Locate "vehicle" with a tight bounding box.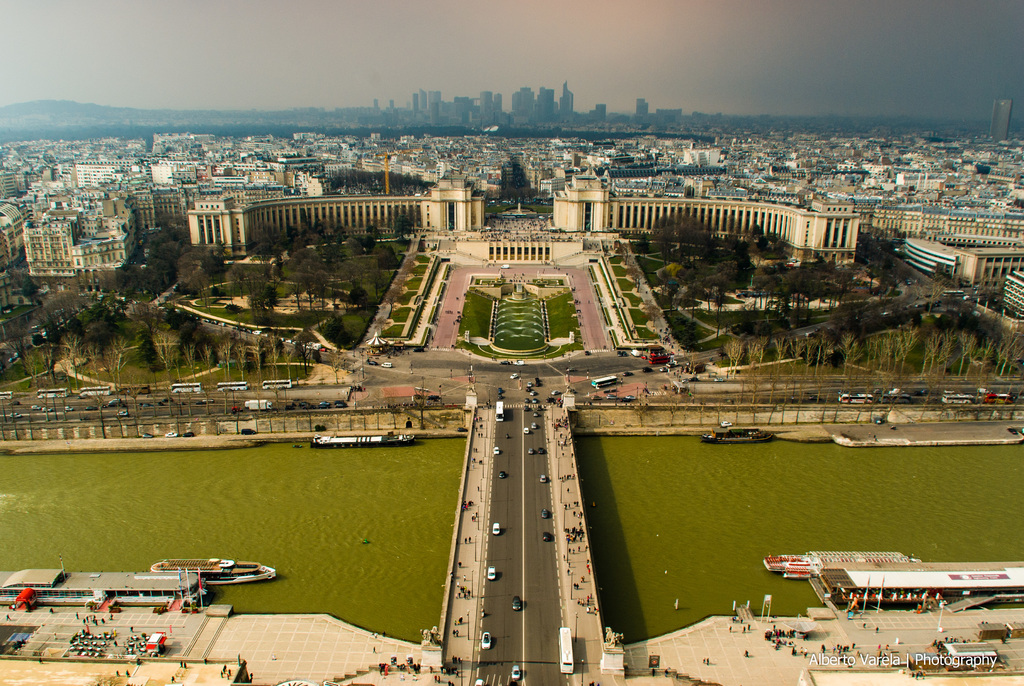
l=495, t=395, r=506, b=424.
